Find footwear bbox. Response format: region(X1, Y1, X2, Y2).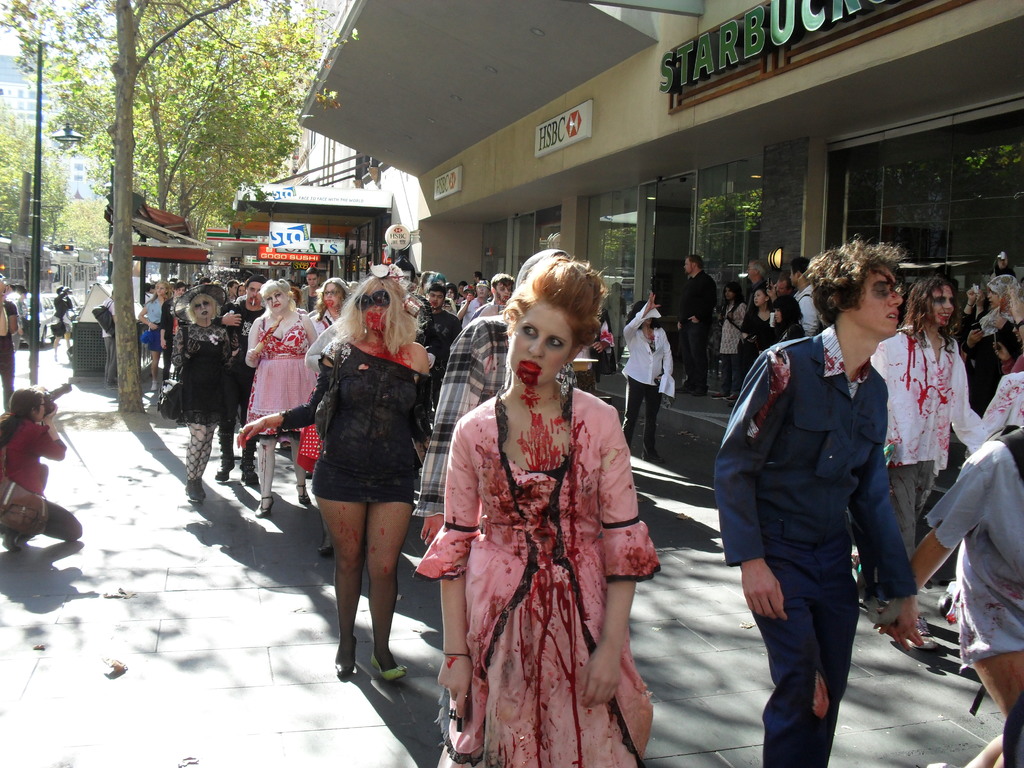
region(241, 432, 260, 486).
